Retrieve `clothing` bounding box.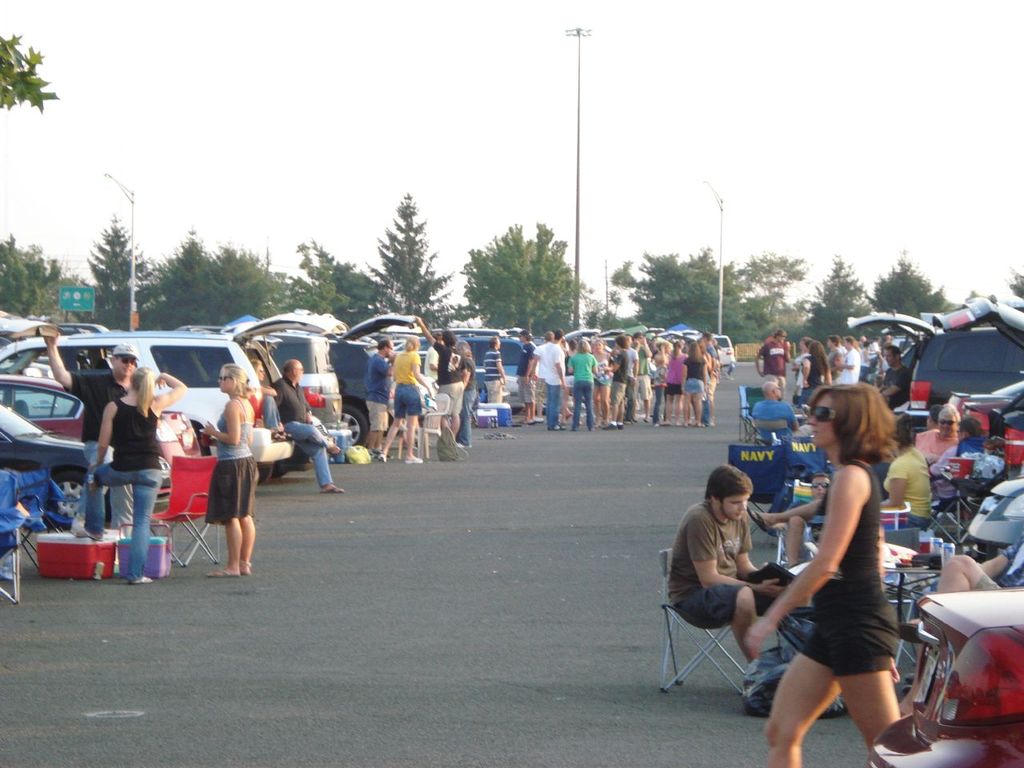
Bounding box: x1=270 y1=378 x2=334 y2=488.
